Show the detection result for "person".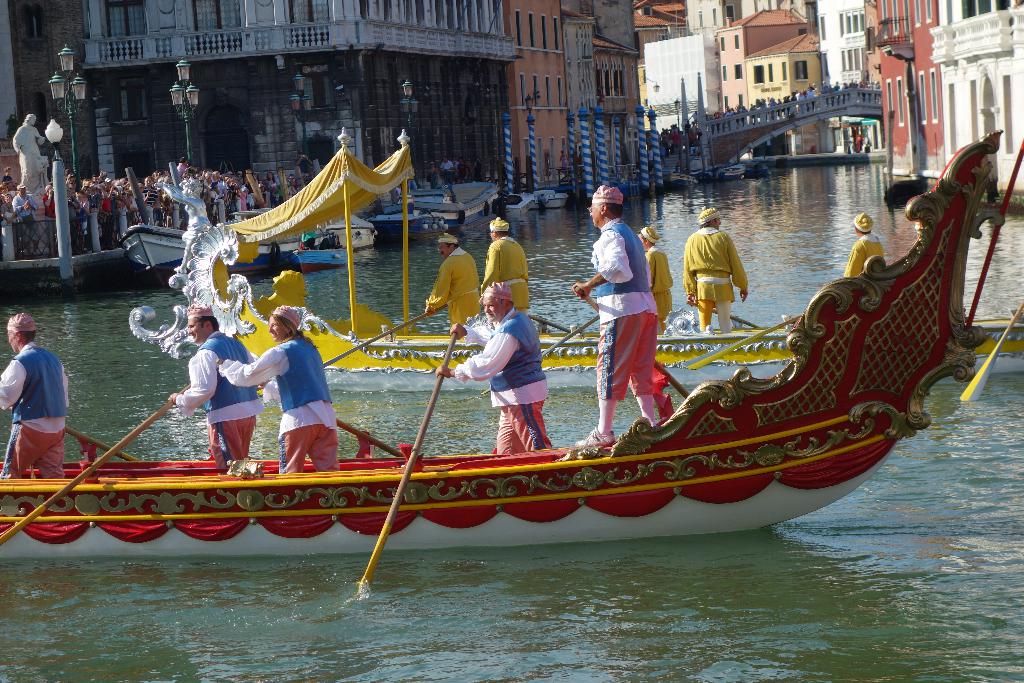
bbox=[844, 215, 887, 274].
